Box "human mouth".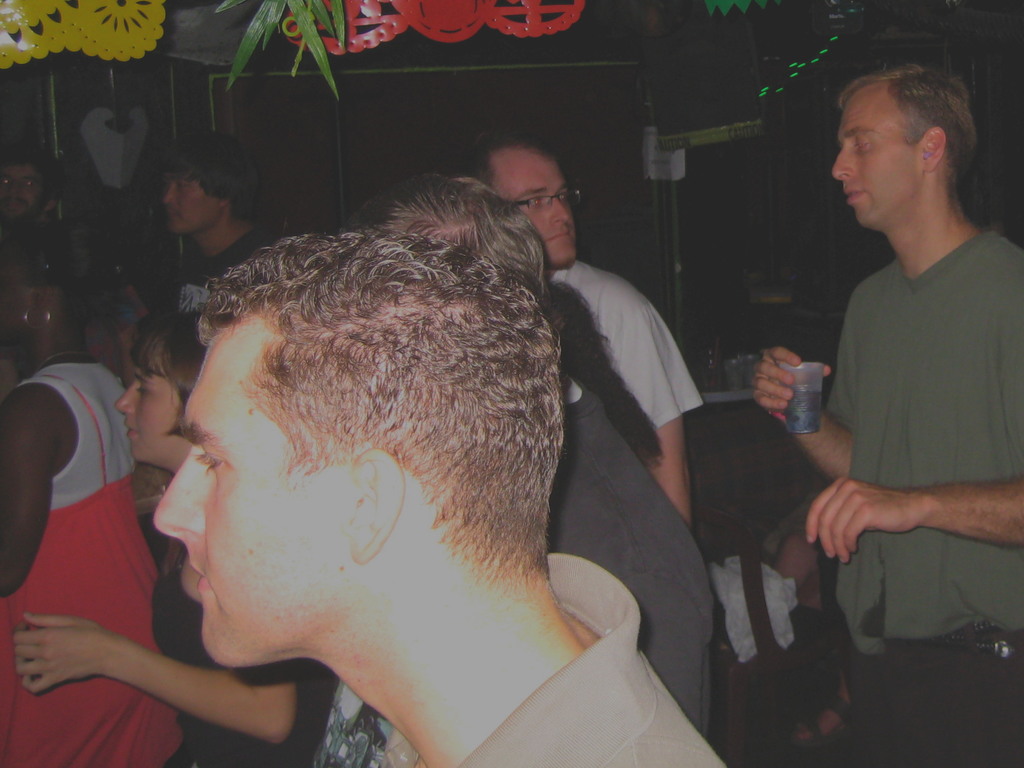
(547, 232, 570, 244).
